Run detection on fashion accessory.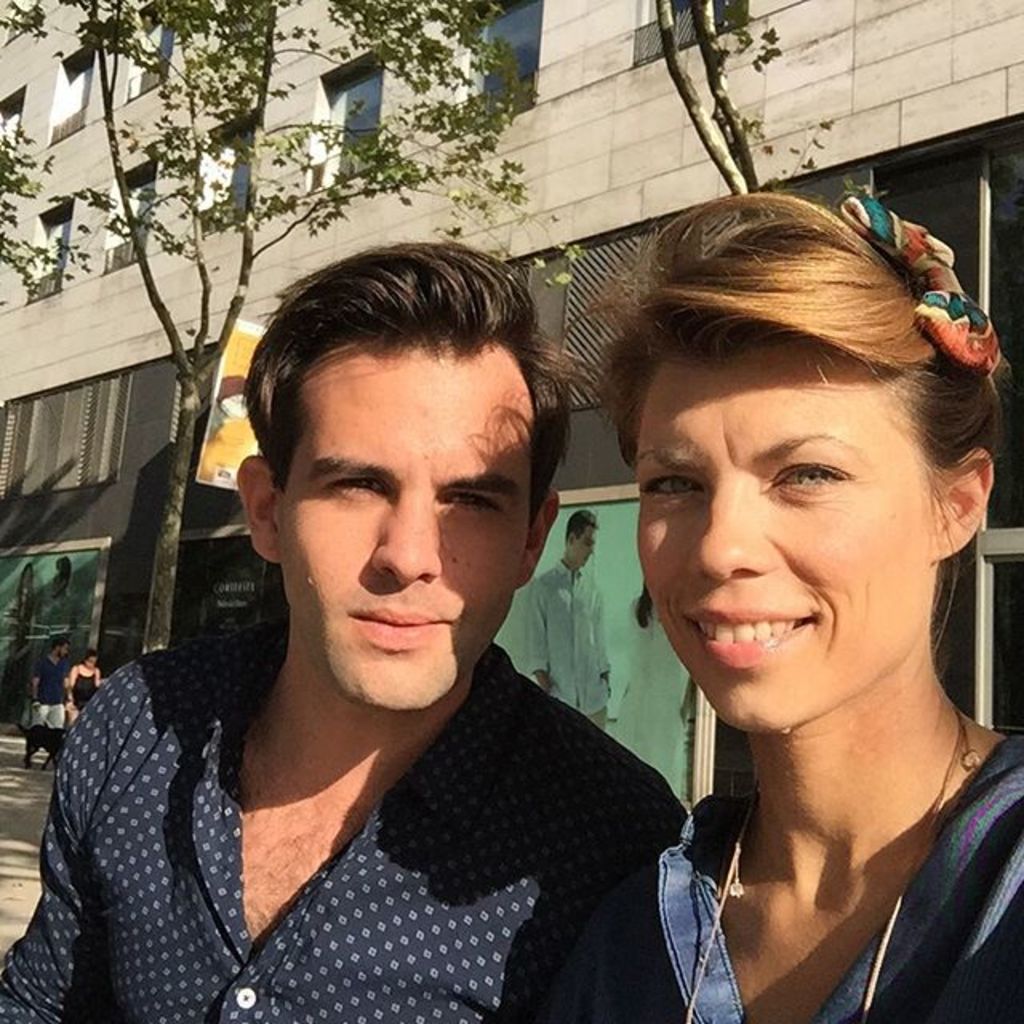
Result: locate(842, 182, 1013, 373).
